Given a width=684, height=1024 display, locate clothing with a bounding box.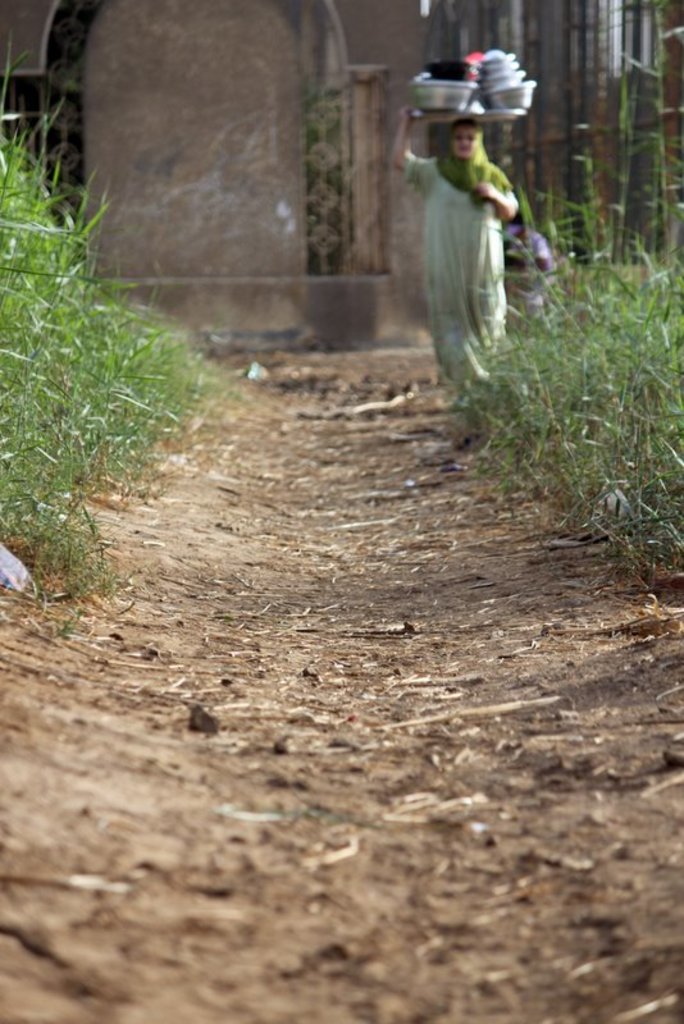
Located: [left=416, top=155, right=511, bottom=401].
